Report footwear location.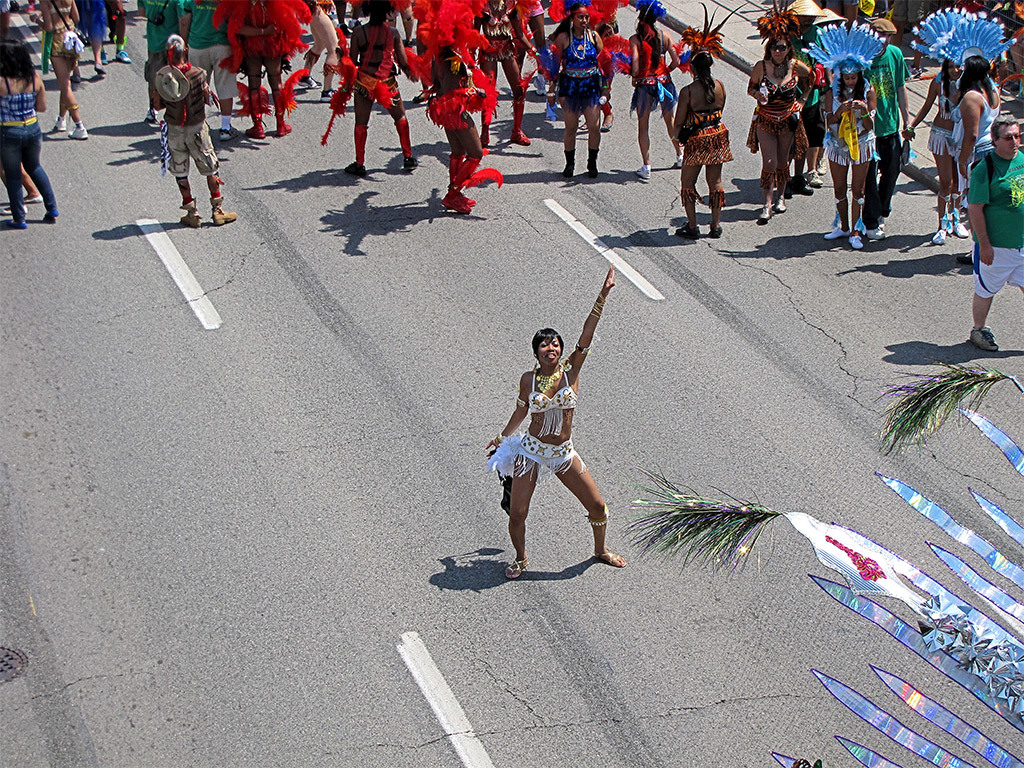
Report: left=508, top=129, right=532, bottom=147.
